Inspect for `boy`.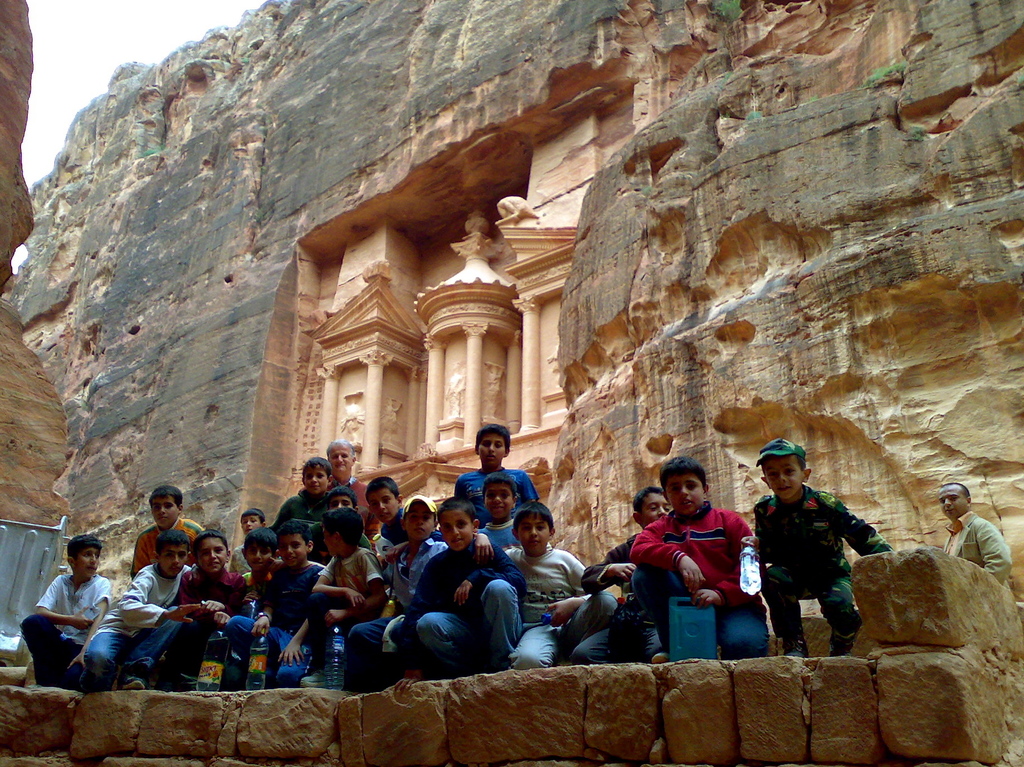
Inspection: crop(272, 457, 331, 534).
